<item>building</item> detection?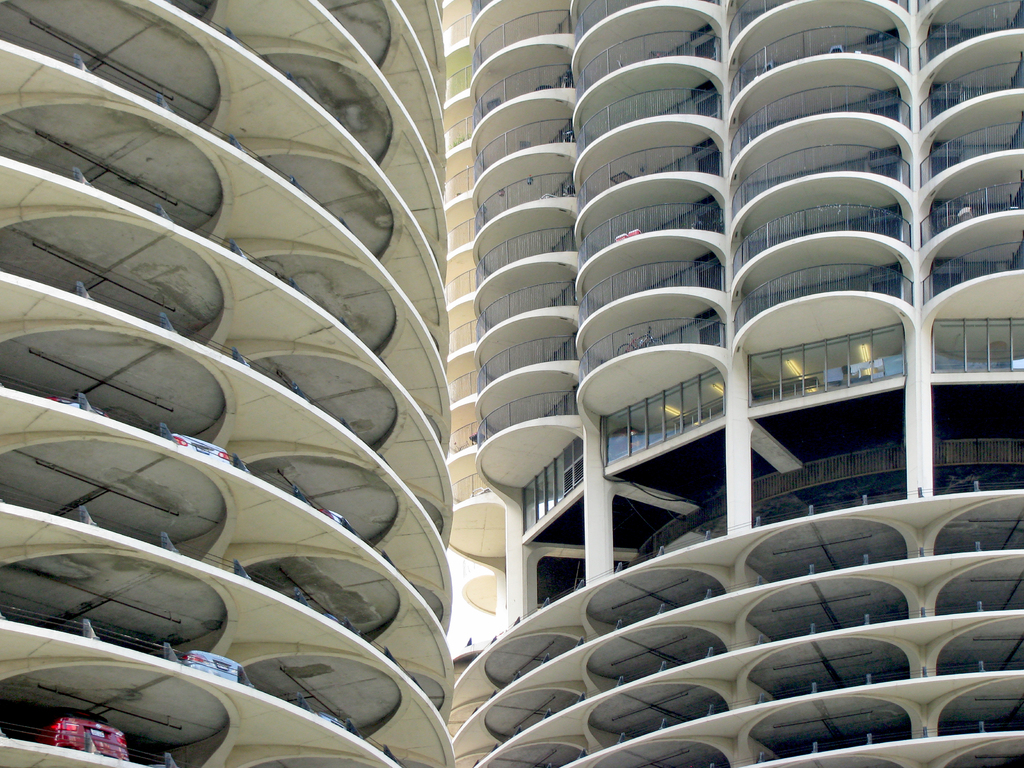
<region>445, 0, 510, 670</region>
